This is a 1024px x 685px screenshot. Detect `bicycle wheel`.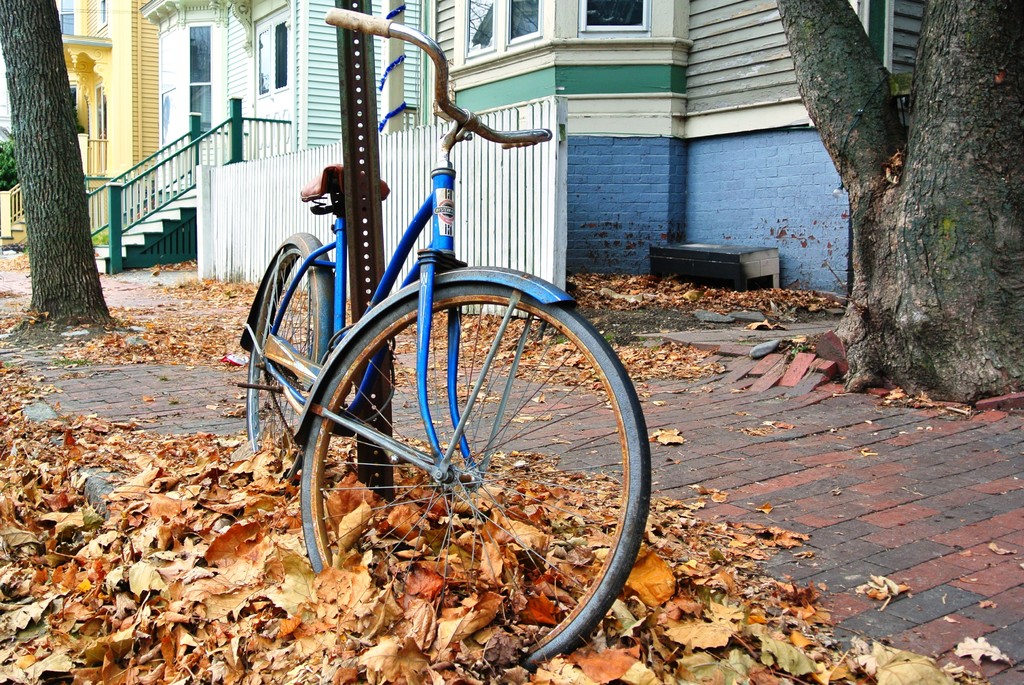
244:241:319:455.
